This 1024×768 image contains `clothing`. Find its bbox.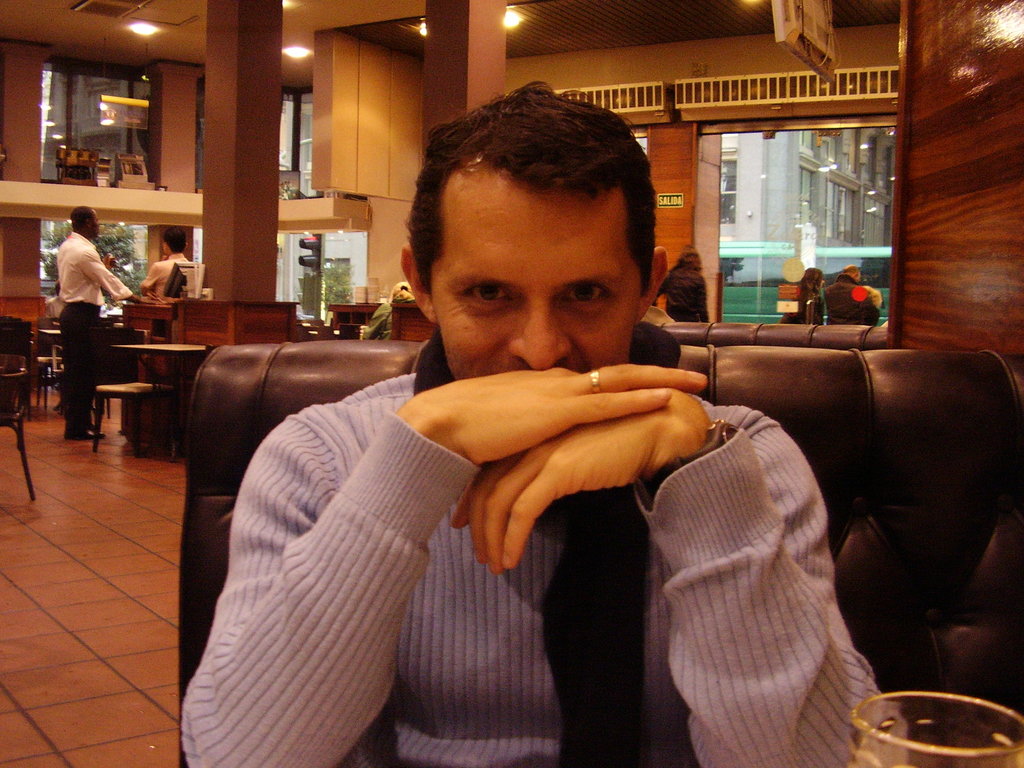
x1=820 y1=278 x2=883 y2=333.
